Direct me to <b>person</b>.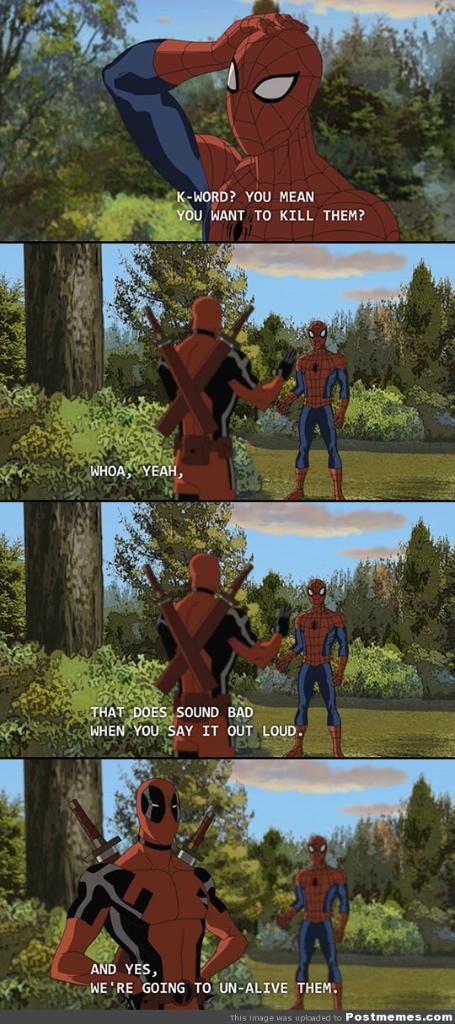
Direction: (171, 292, 299, 502).
